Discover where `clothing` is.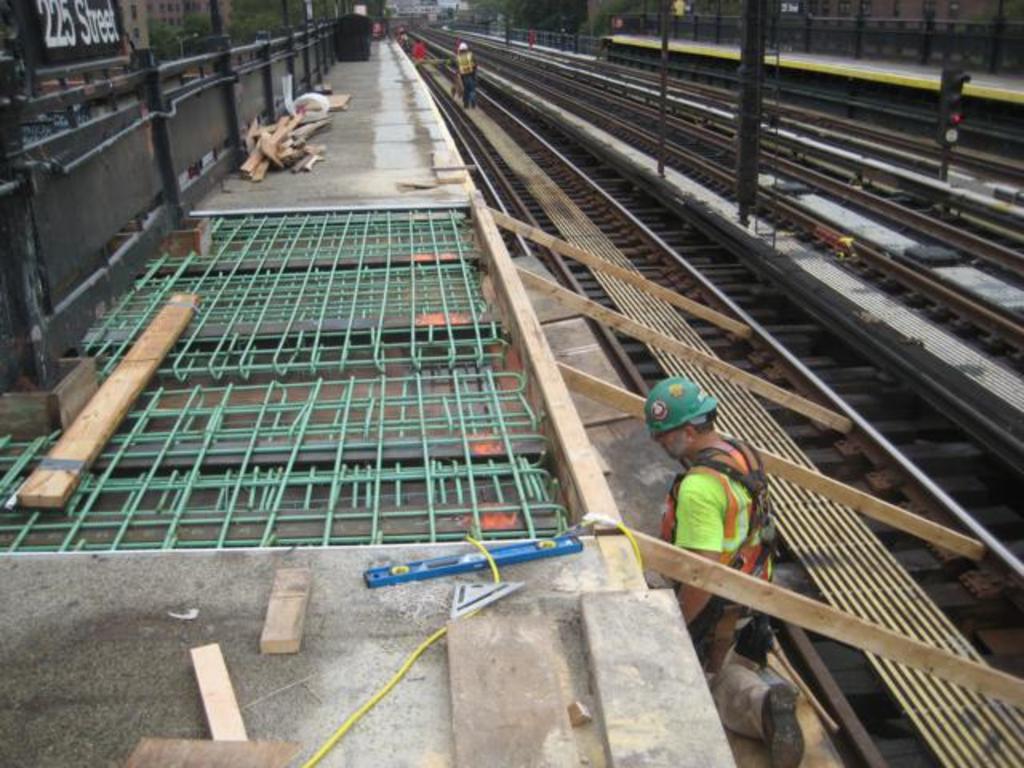
Discovered at bbox(669, 448, 797, 685).
